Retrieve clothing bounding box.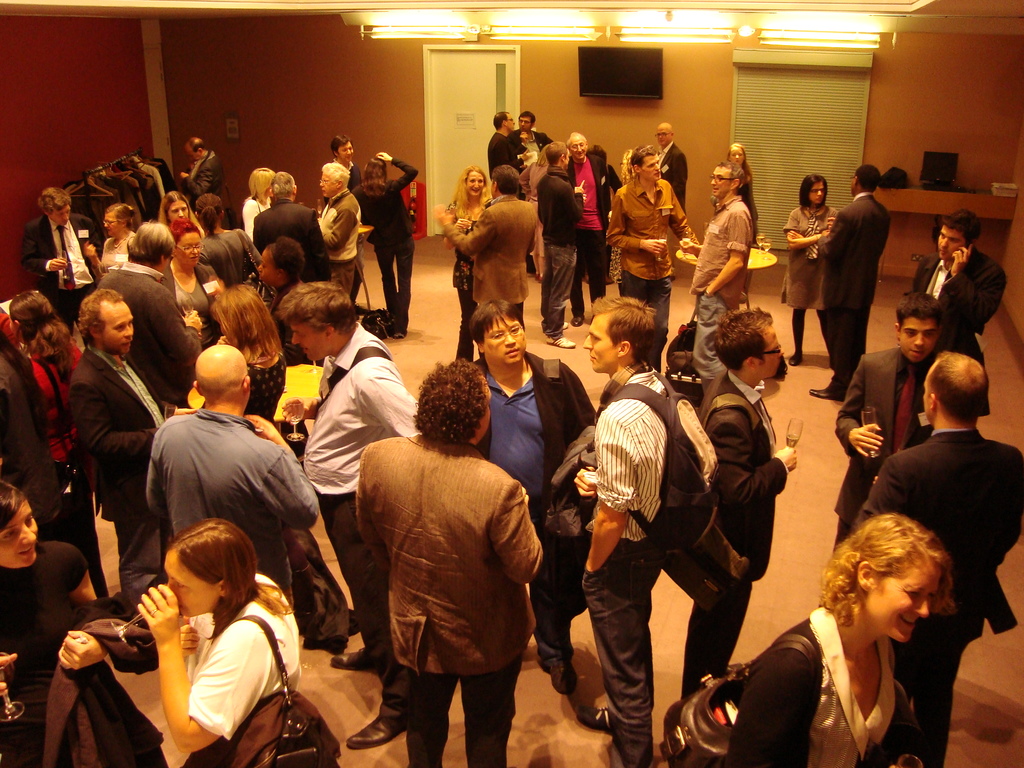
Bounding box: detection(739, 173, 755, 254).
